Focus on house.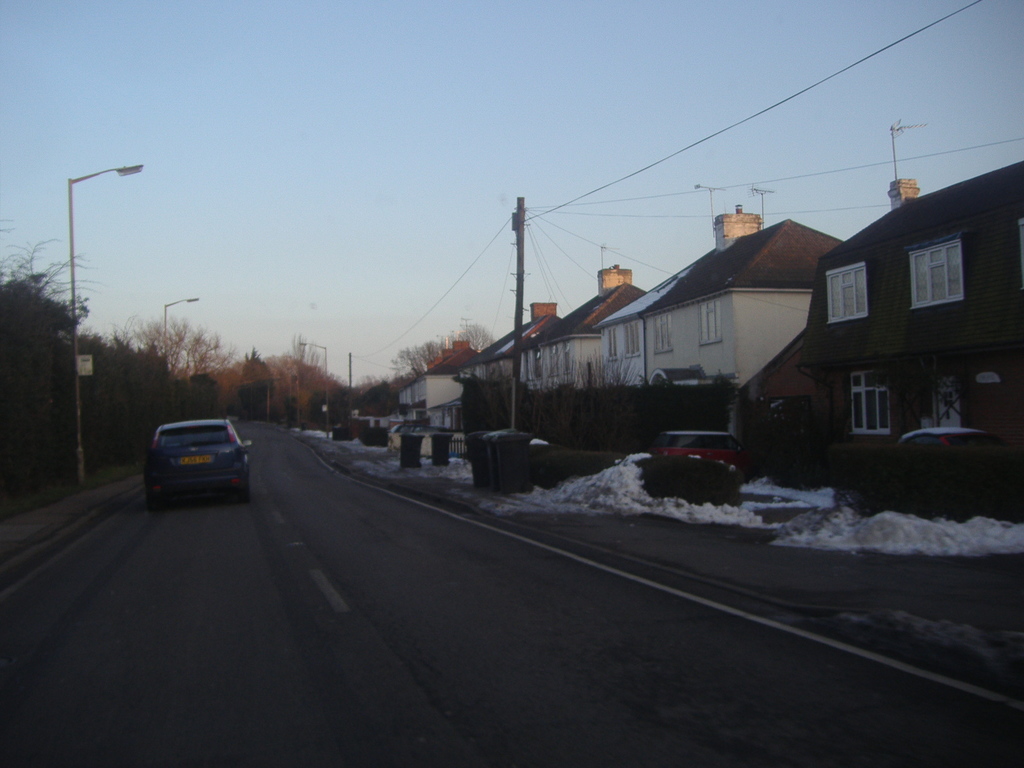
Focused at [x1=472, y1=254, x2=646, y2=403].
